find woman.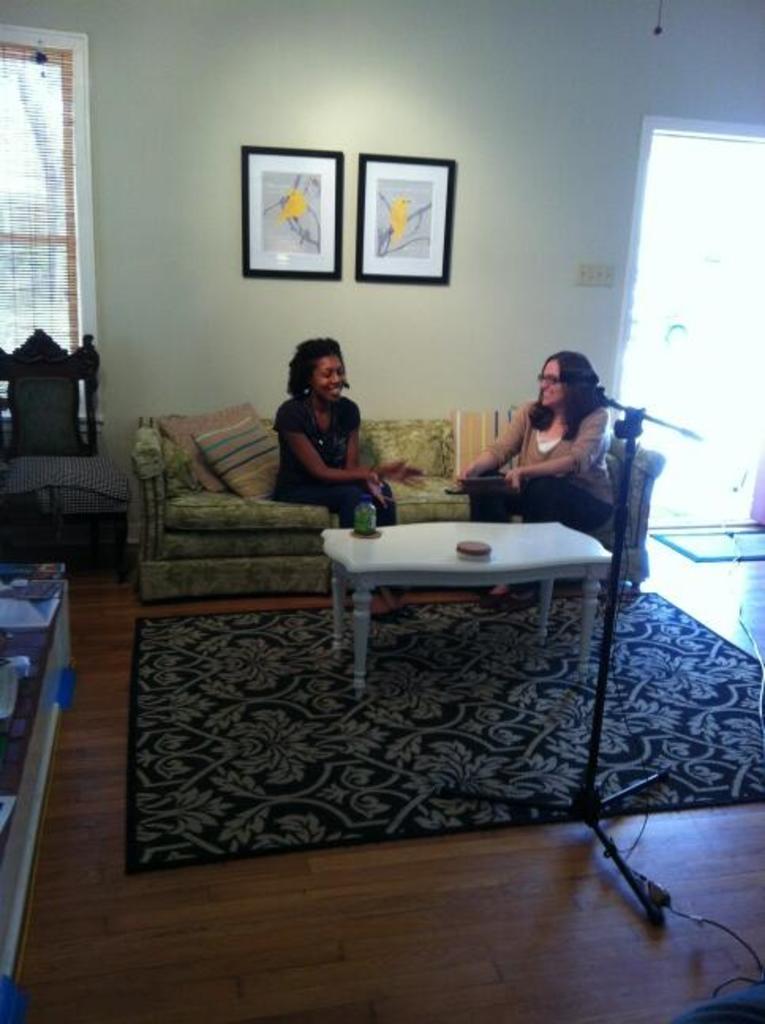
pyautogui.locateOnScreen(450, 348, 618, 615).
